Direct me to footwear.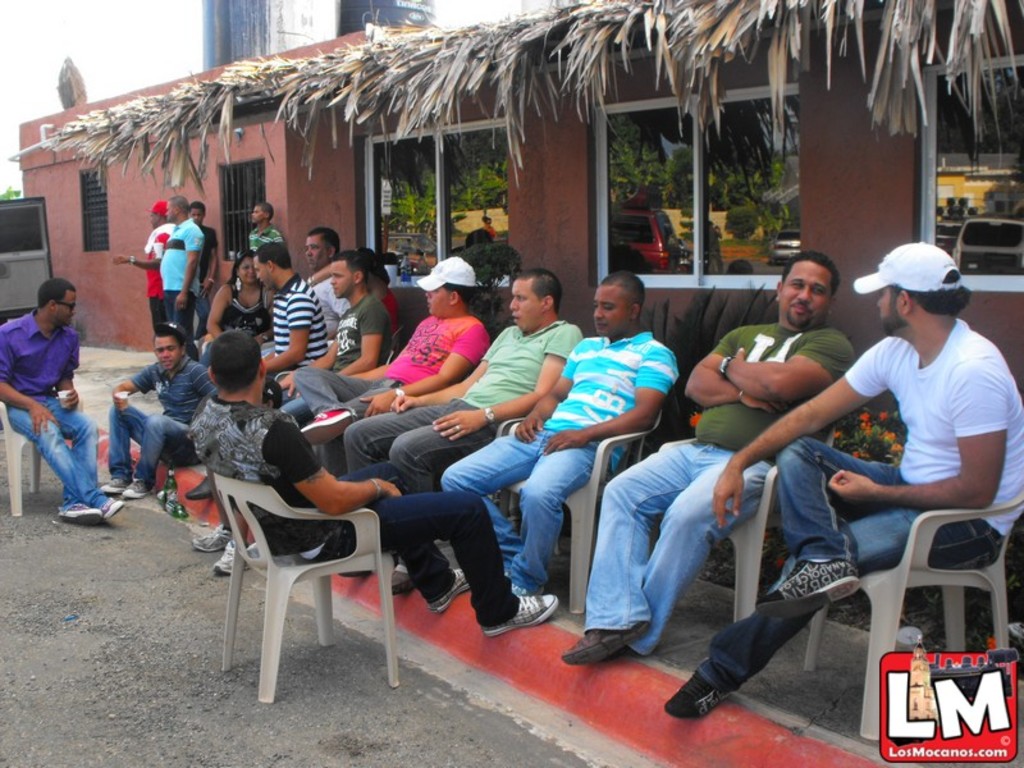
Direction: x1=99, y1=476, x2=131, y2=497.
